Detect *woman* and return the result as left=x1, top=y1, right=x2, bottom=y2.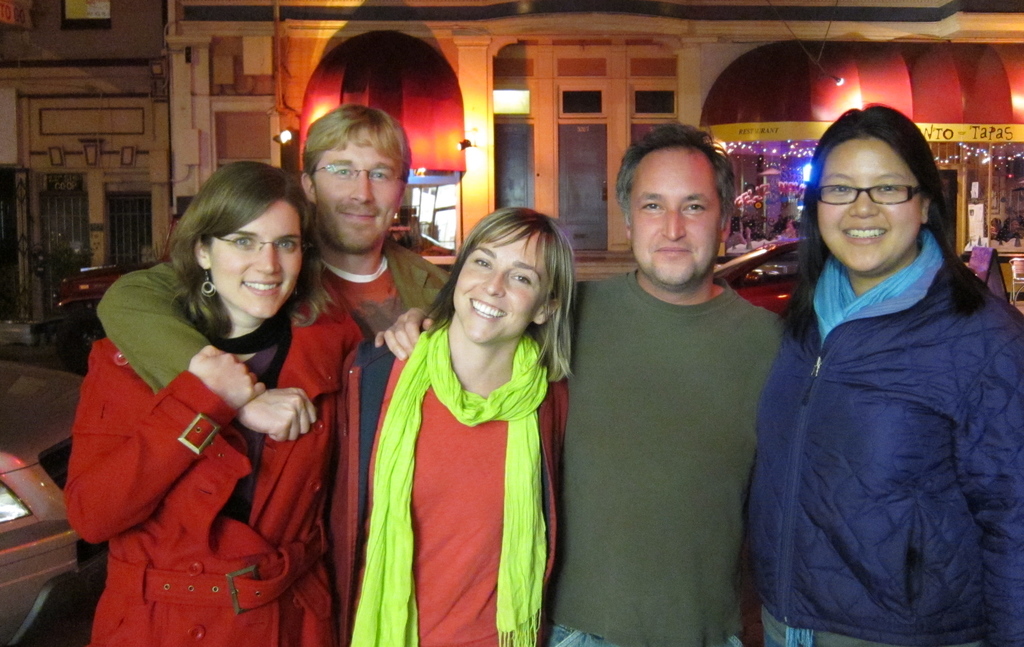
left=335, top=207, right=576, bottom=646.
